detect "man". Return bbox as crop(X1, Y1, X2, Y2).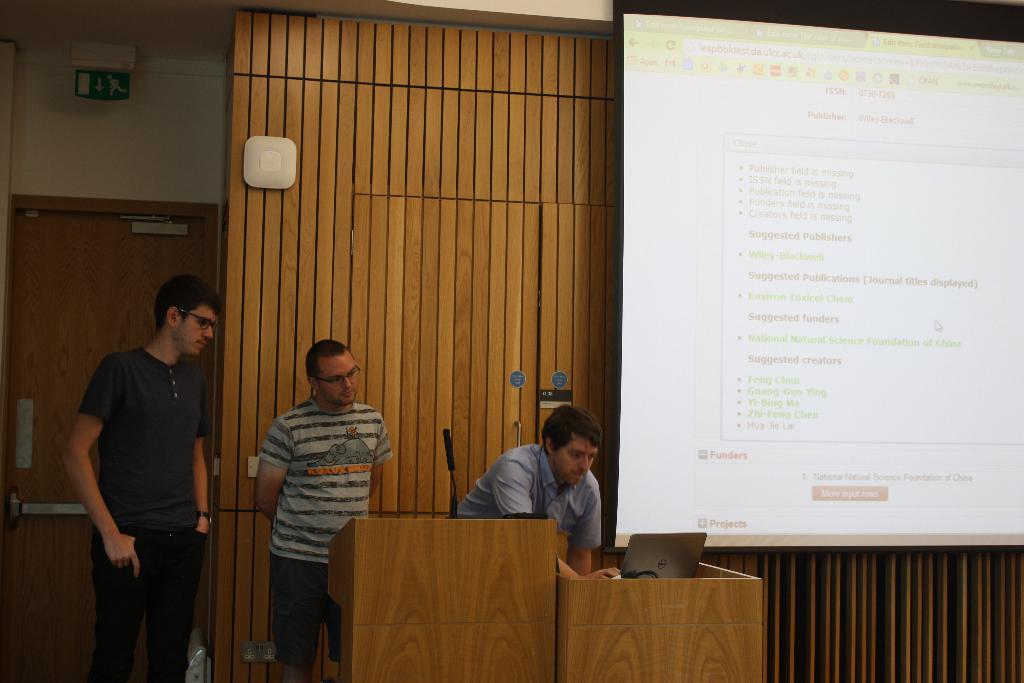
crop(261, 337, 394, 682).
